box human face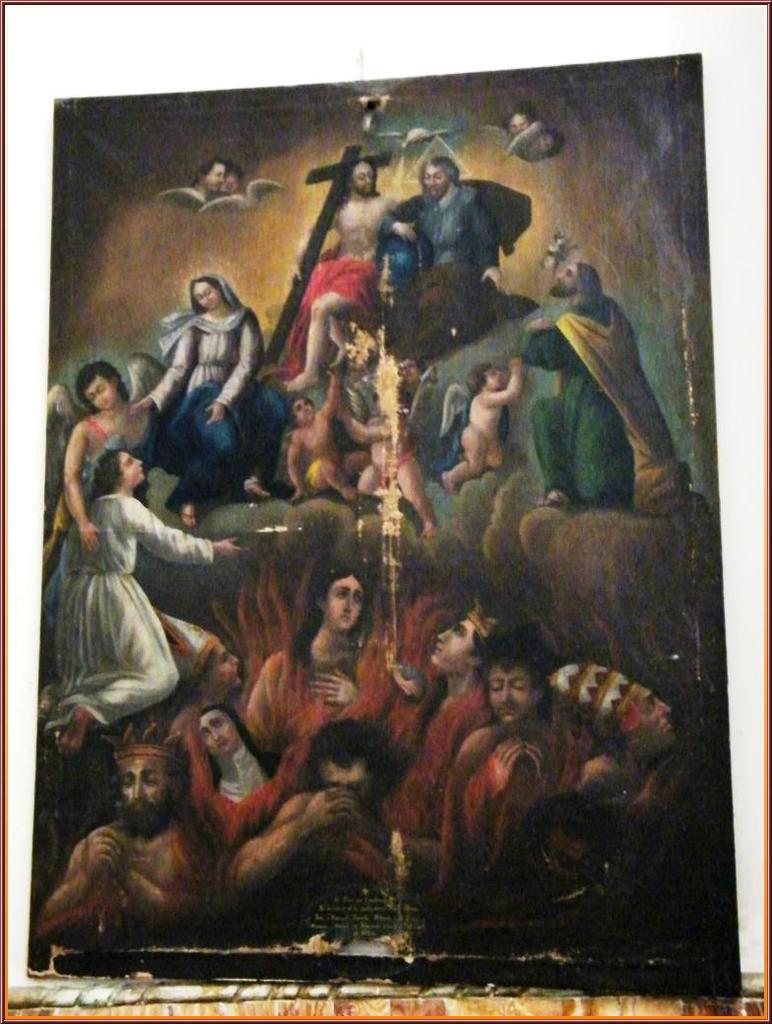
121, 765, 169, 816
